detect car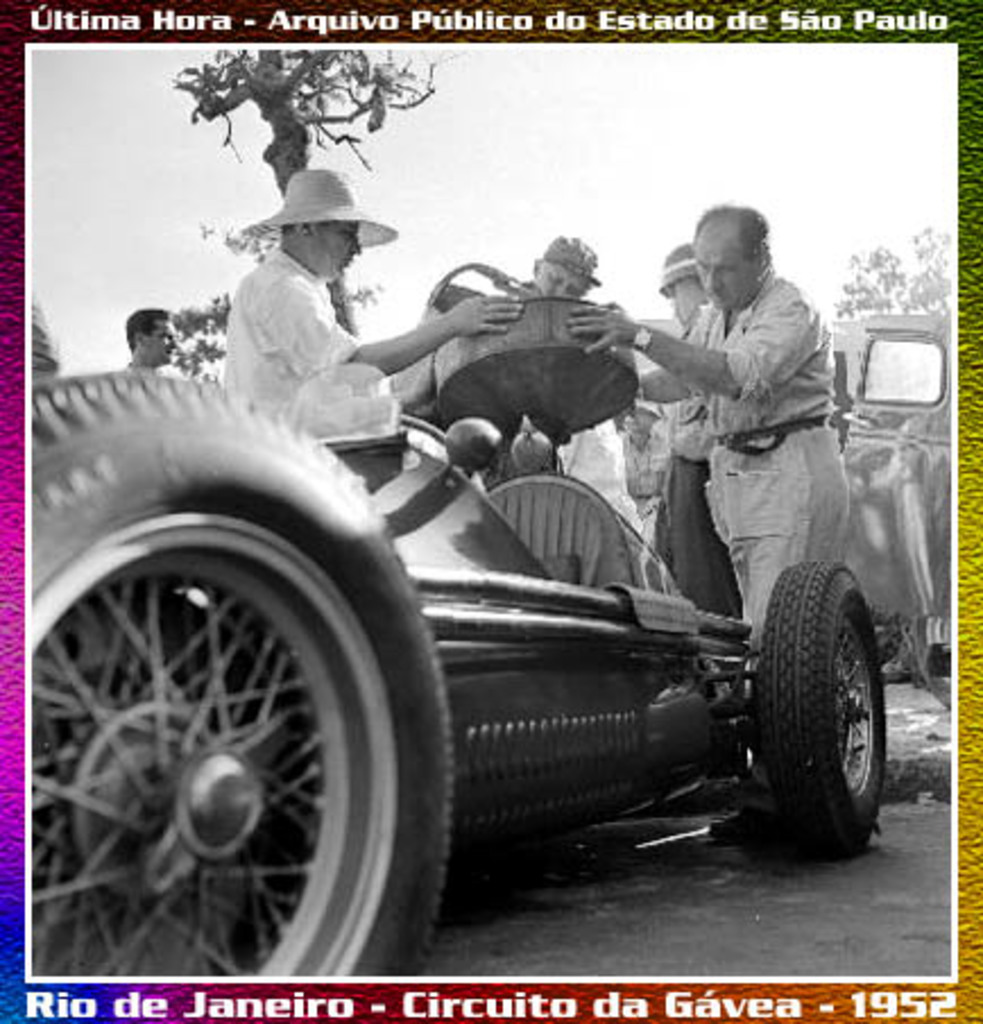
27,267,890,979
